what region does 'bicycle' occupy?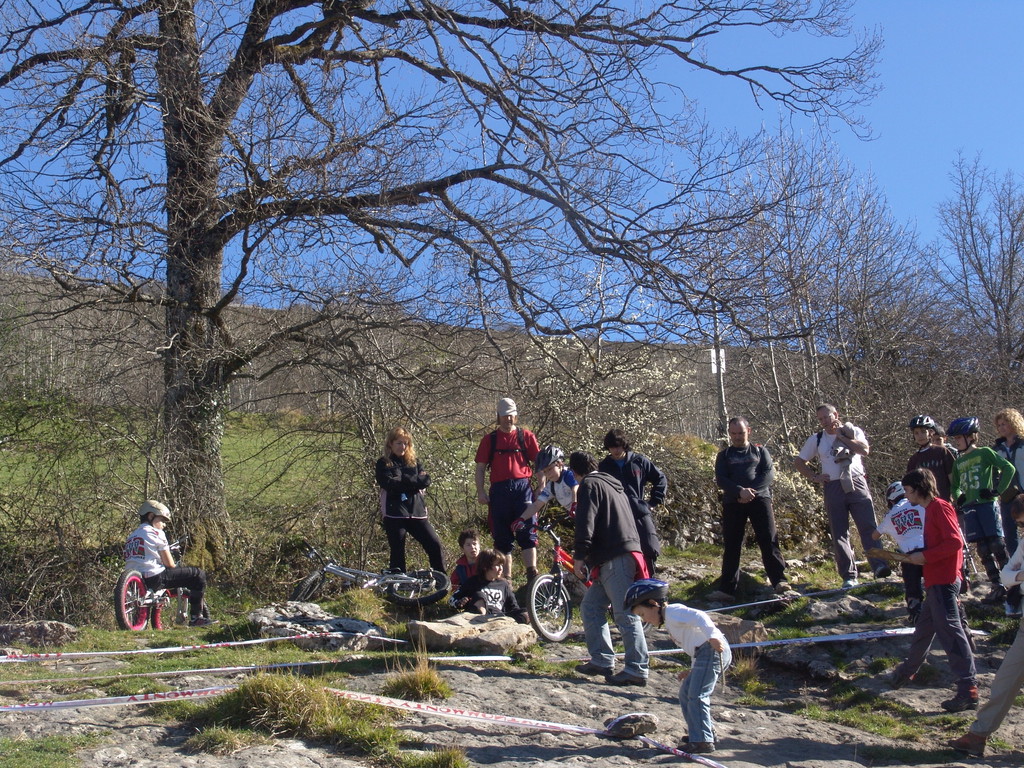
[951,498,980,593].
